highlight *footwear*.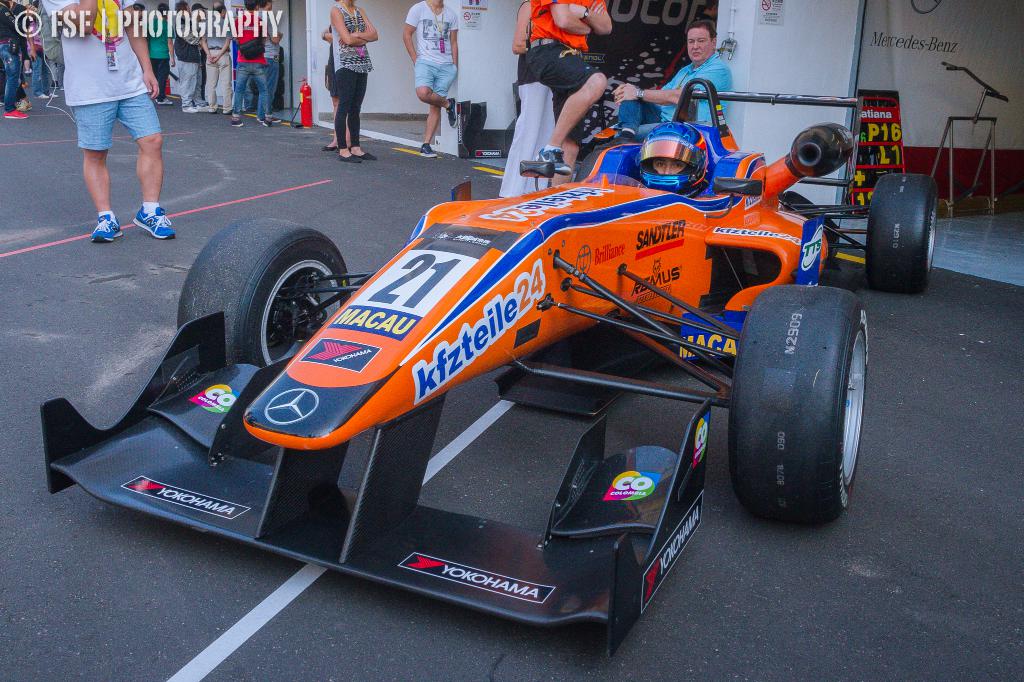
Highlighted region: {"left": 17, "top": 99, "right": 30, "bottom": 111}.
